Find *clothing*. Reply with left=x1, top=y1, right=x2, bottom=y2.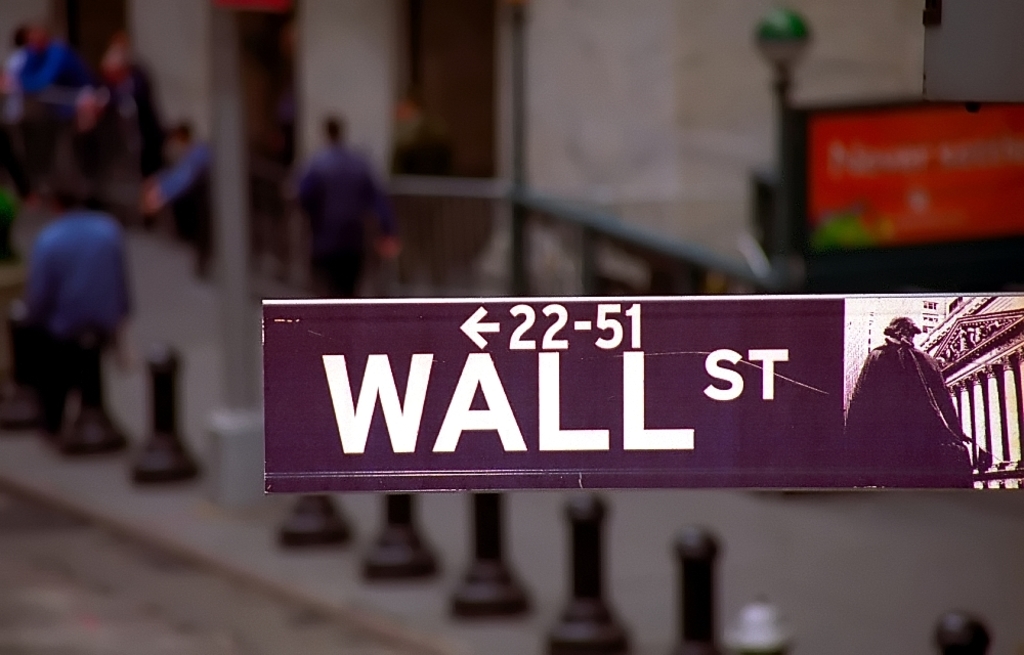
left=160, top=131, right=216, bottom=300.
